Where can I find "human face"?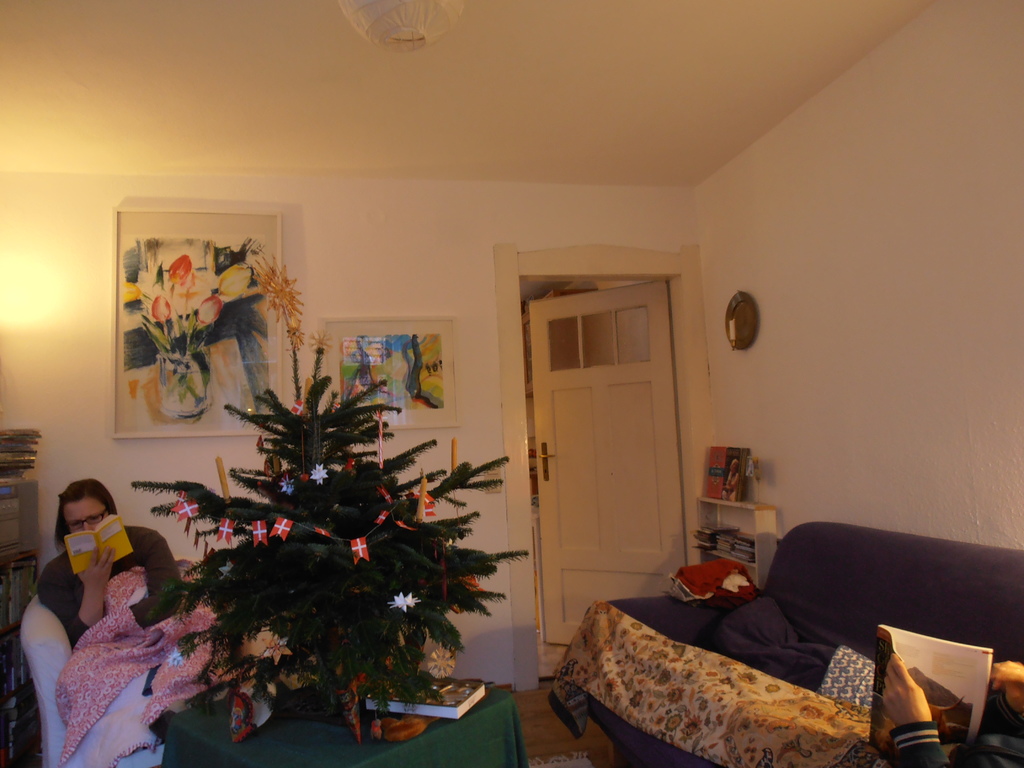
You can find it at pyautogui.locateOnScreen(57, 497, 108, 529).
